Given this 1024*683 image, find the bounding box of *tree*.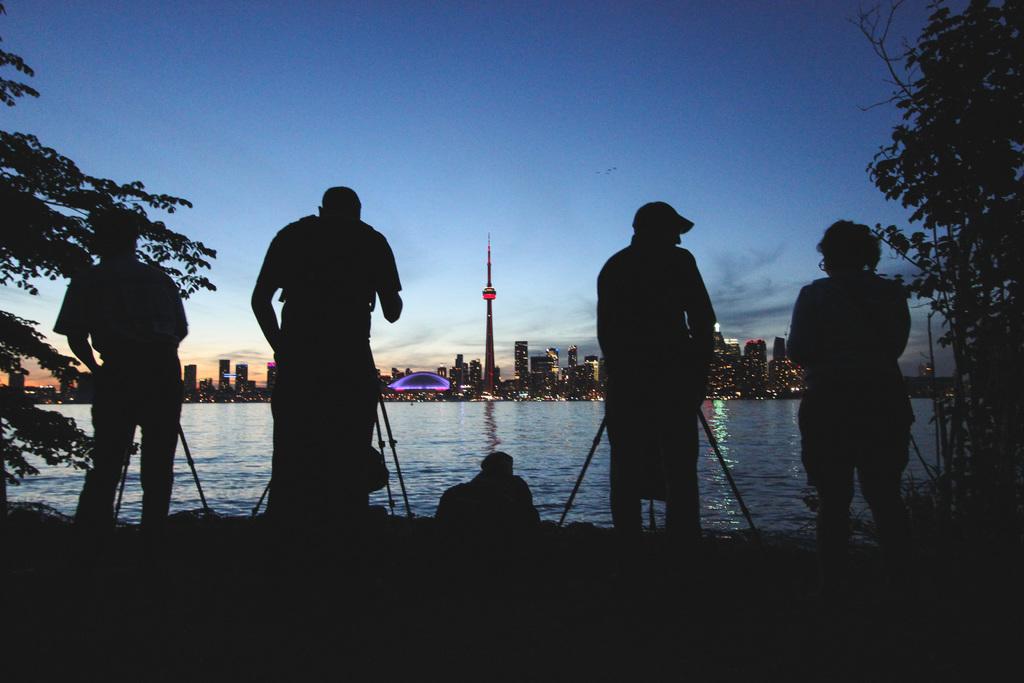
detection(863, 7, 1012, 422).
